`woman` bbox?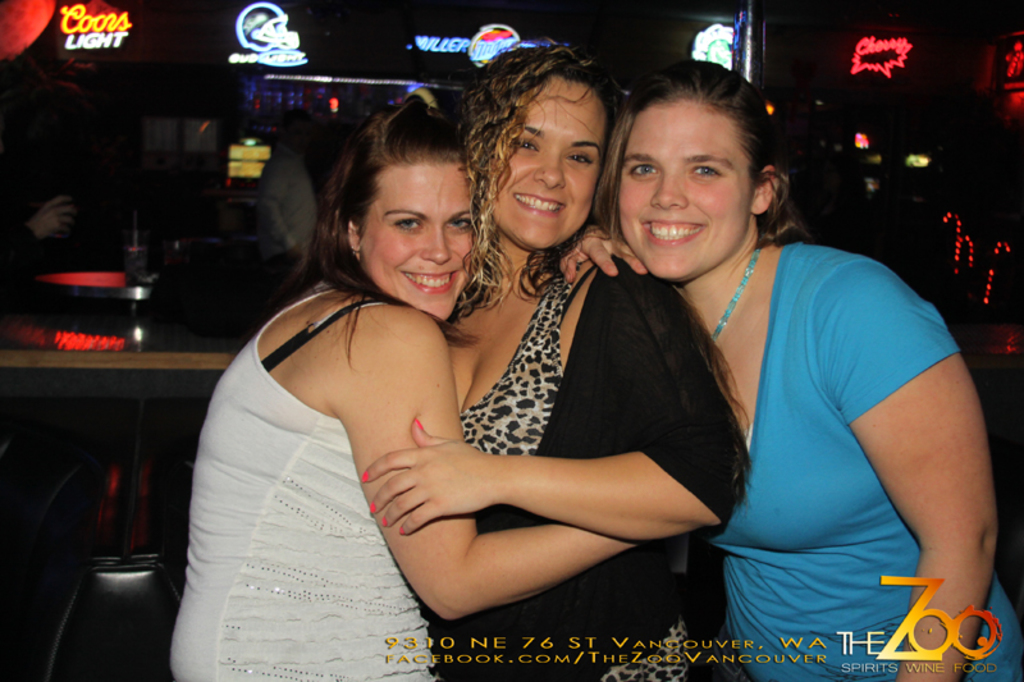
<region>165, 90, 646, 681</region>
